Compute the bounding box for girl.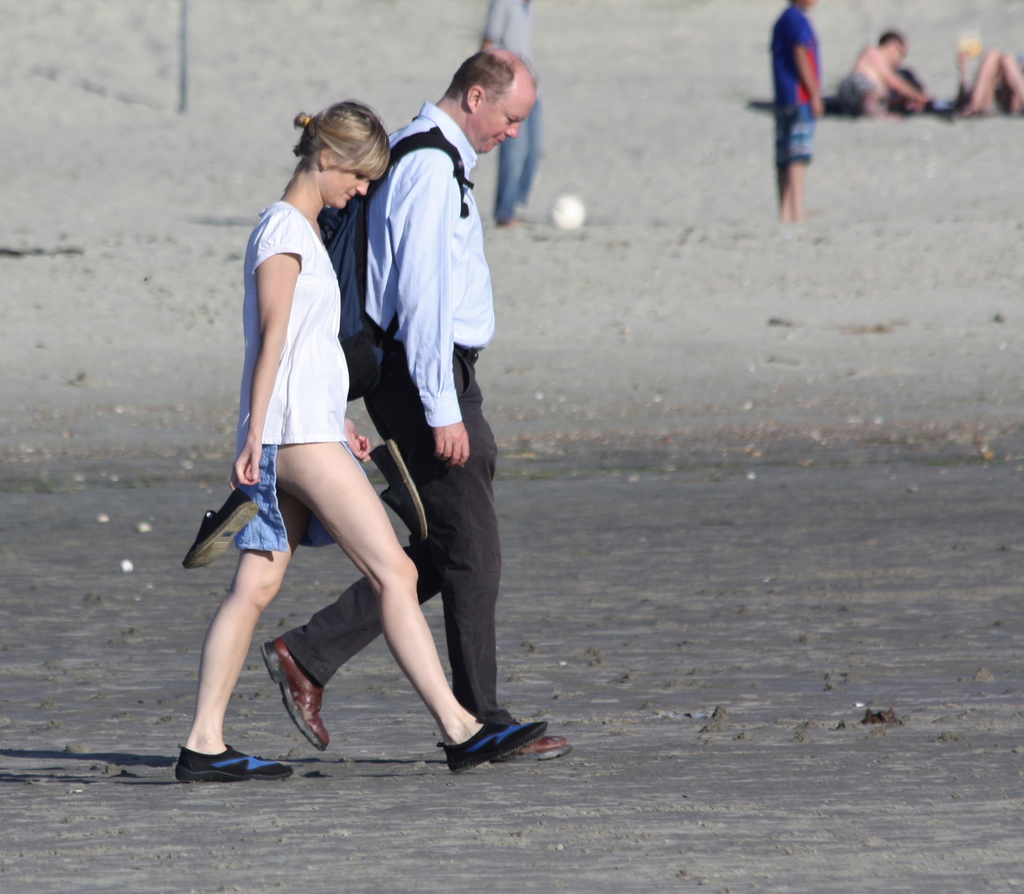
<box>170,101,544,789</box>.
